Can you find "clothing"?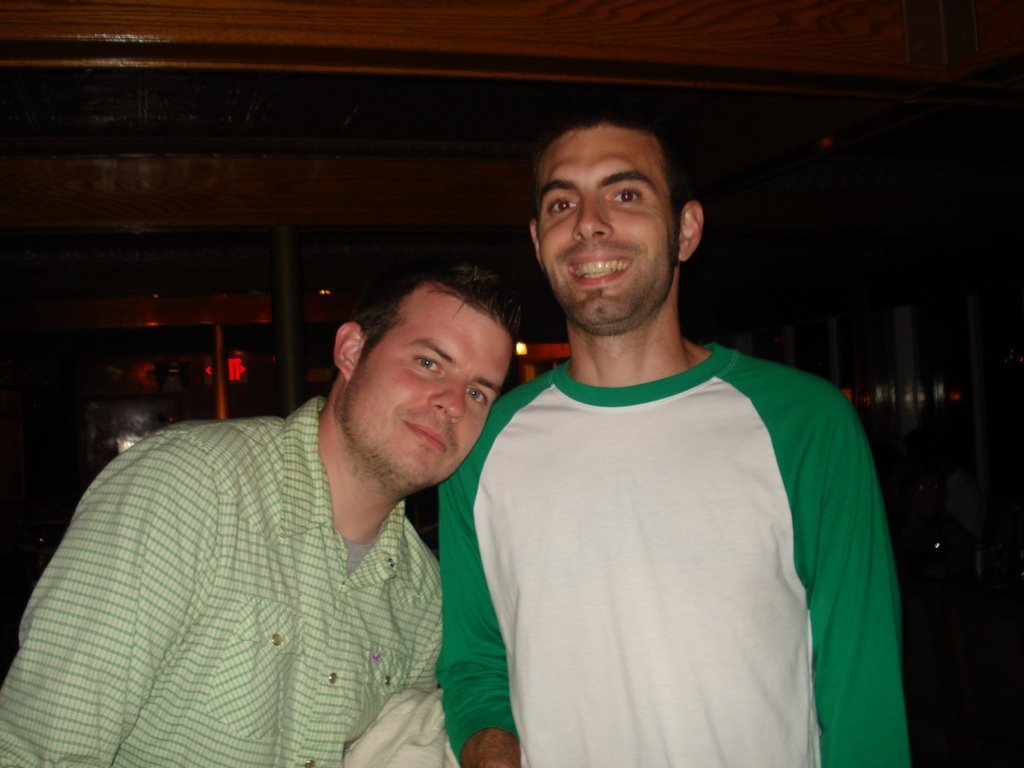
Yes, bounding box: l=440, t=299, r=863, b=767.
